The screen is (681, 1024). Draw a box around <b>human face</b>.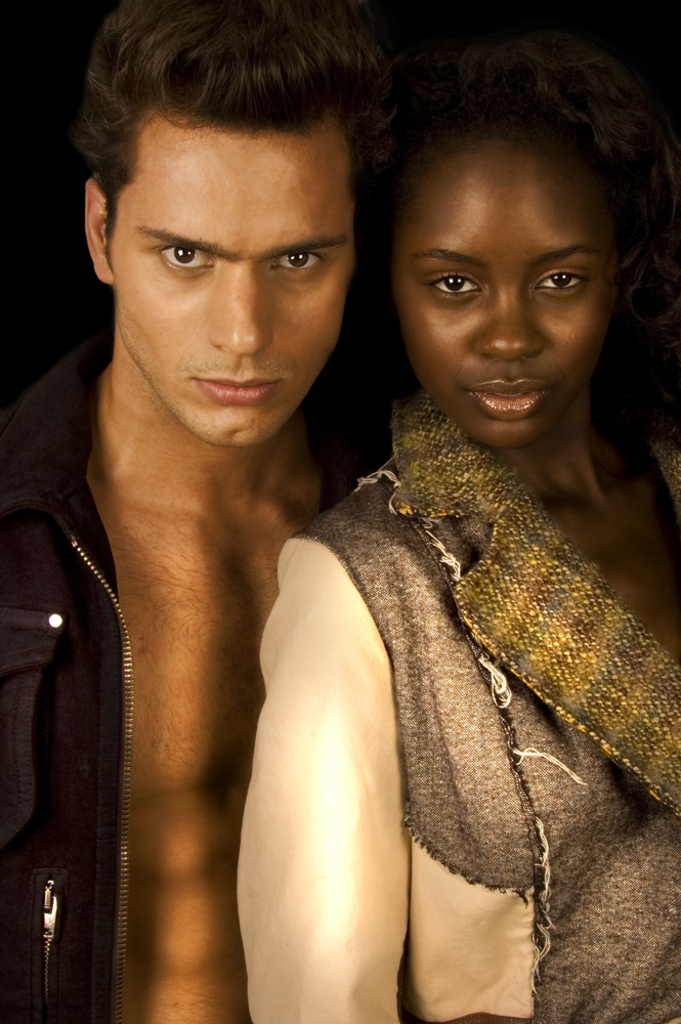
x1=108, y1=116, x2=355, y2=450.
